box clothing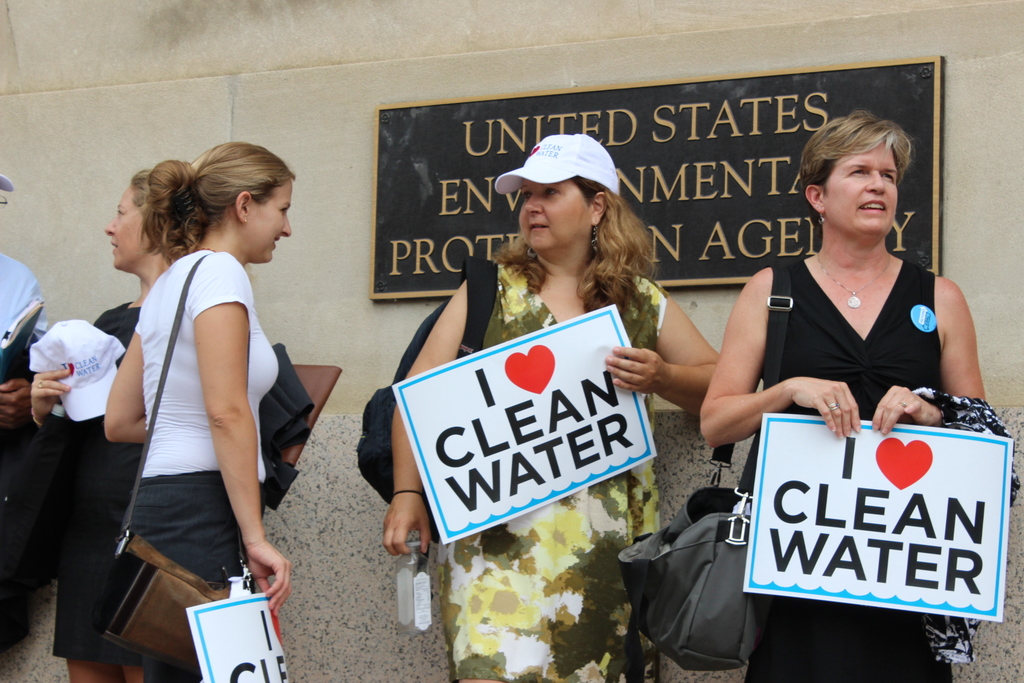
[0,254,44,630]
